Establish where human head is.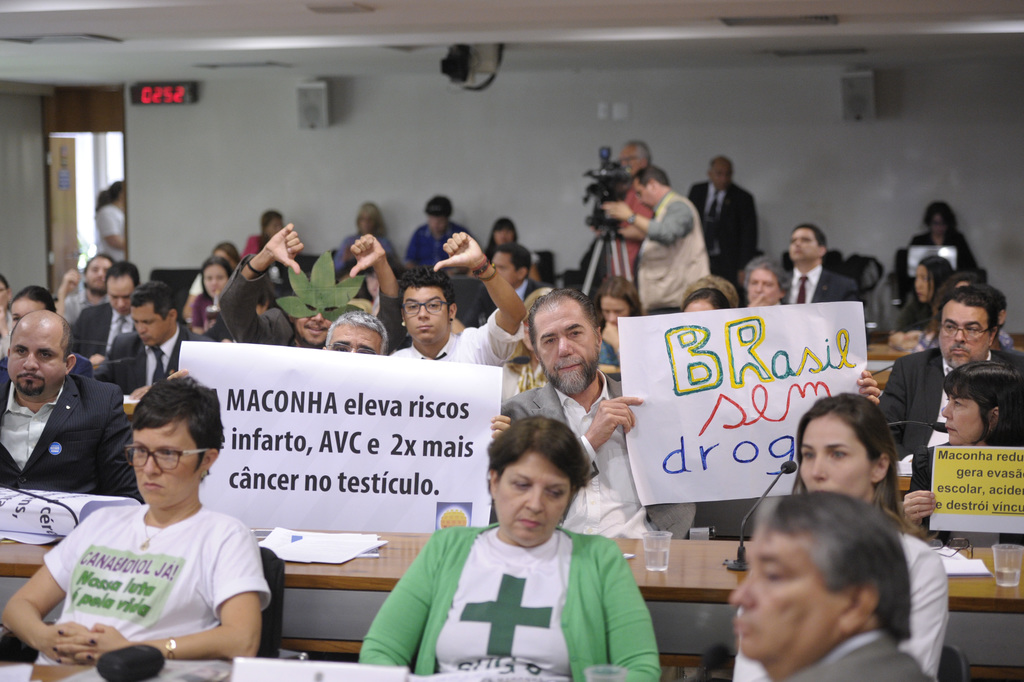
Established at [683,288,728,312].
